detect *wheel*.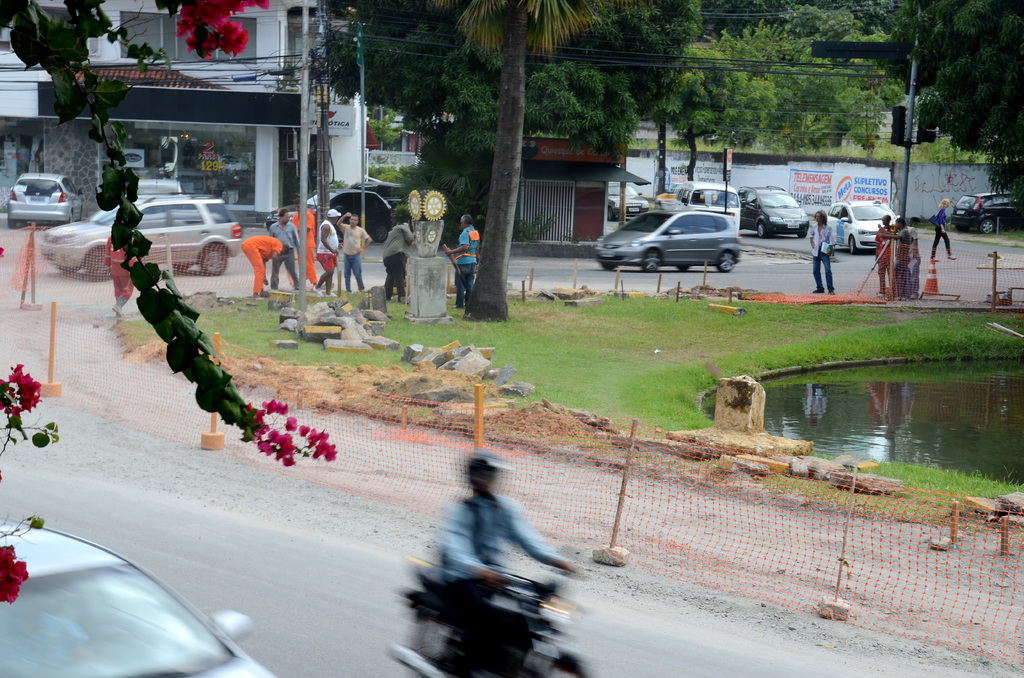
Detected at region(676, 265, 689, 271).
